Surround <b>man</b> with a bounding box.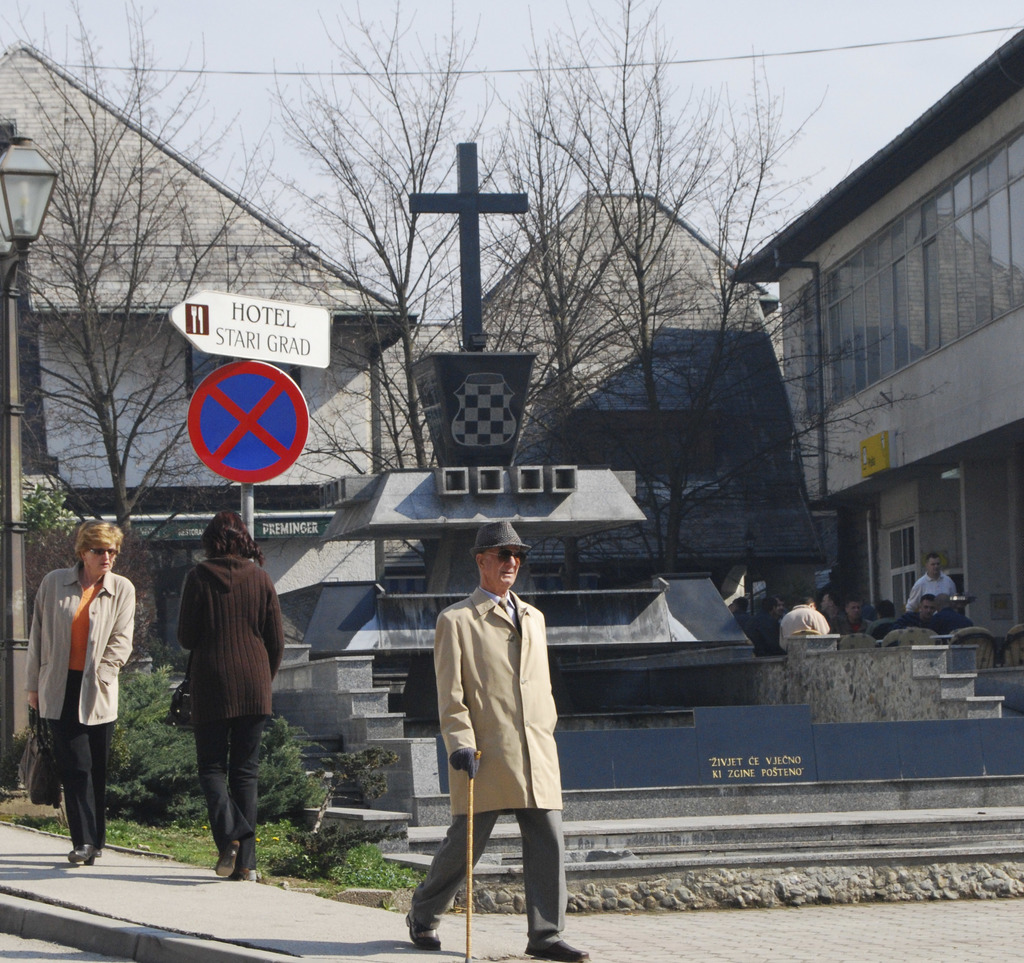
crop(905, 556, 964, 618).
